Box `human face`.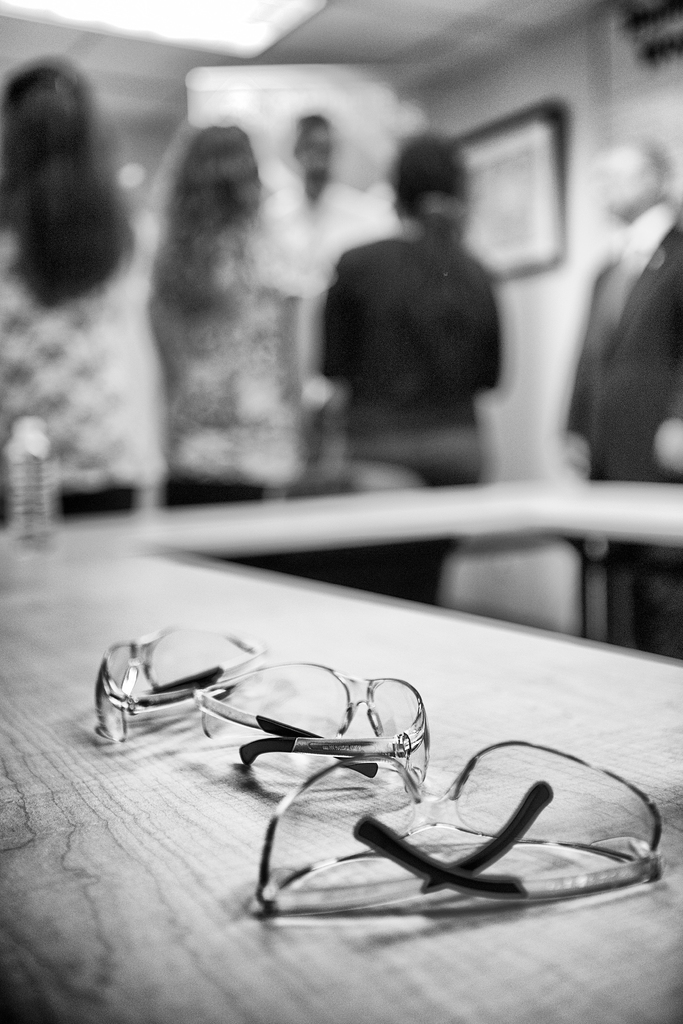
l=602, t=157, r=650, b=204.
